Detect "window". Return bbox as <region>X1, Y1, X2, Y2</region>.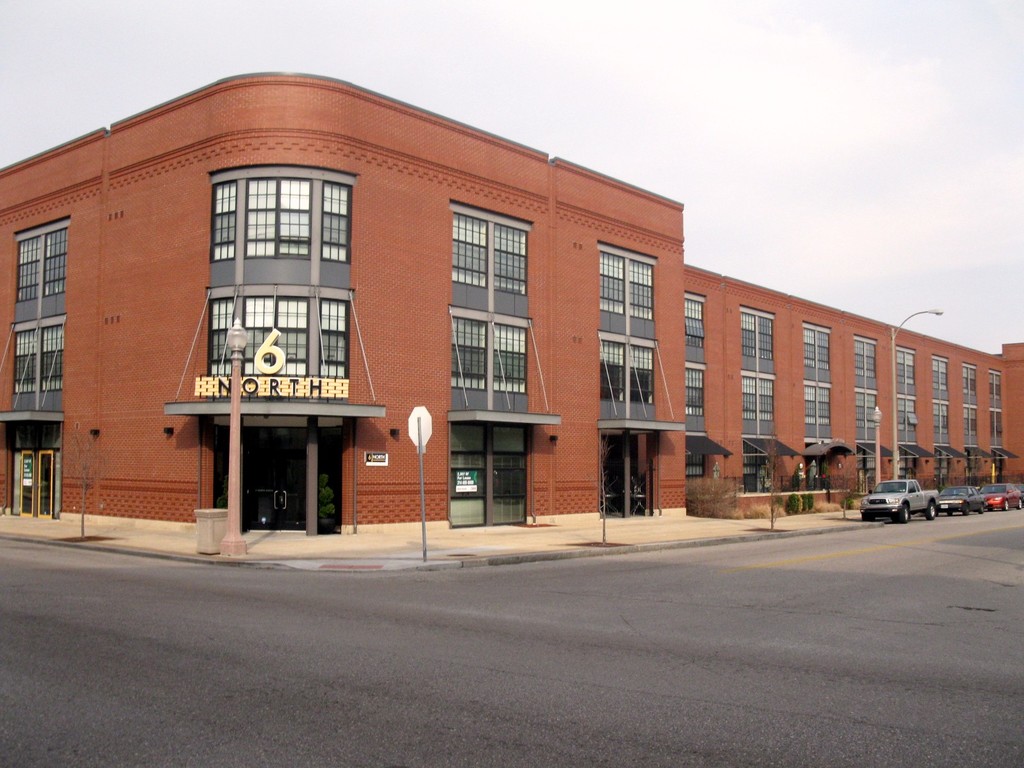
<region>897, 440, 930, 476</region>.
